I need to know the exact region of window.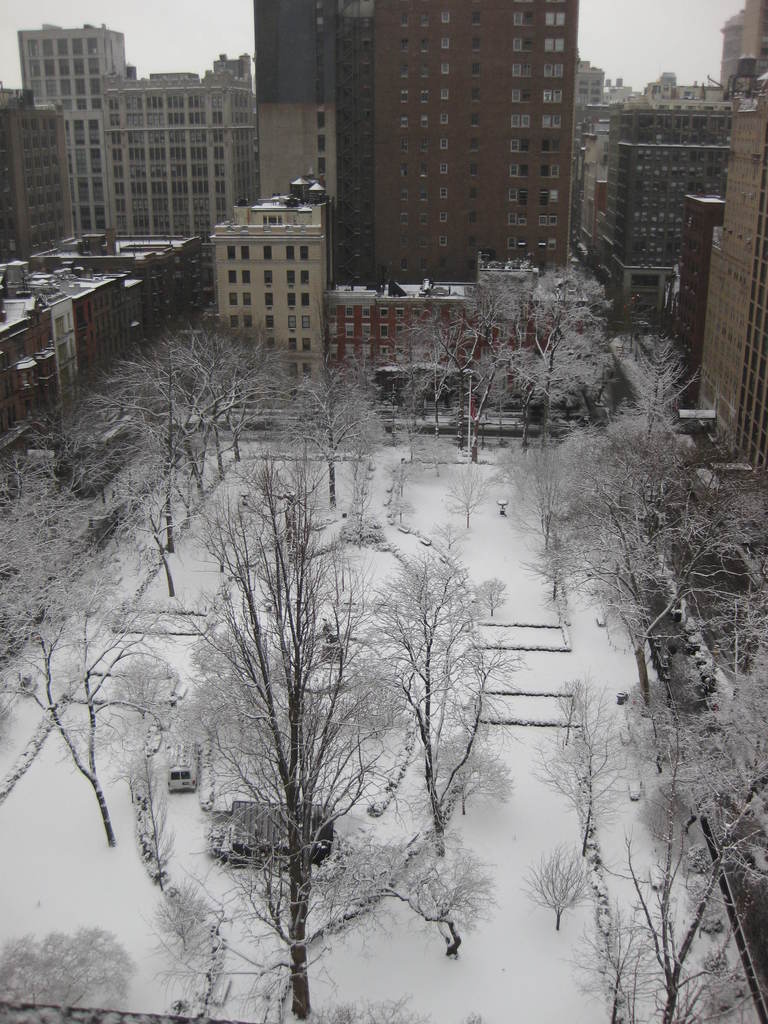
Region: <region>403, 236, 410, 248</region>.
